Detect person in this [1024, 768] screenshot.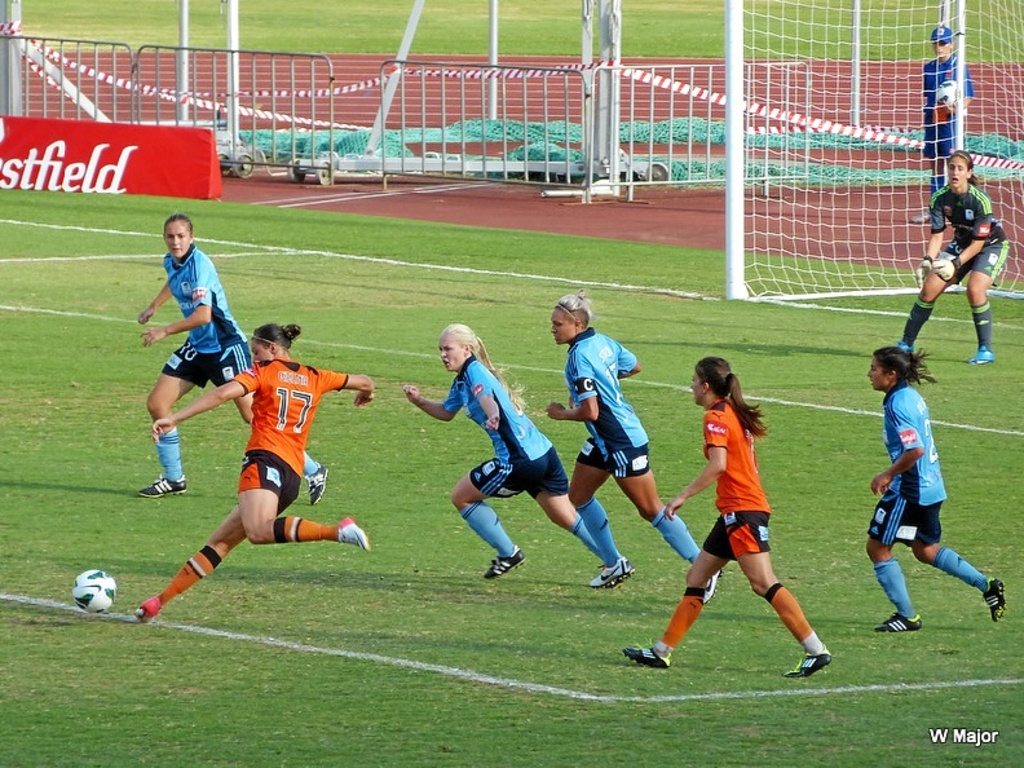
Detection: left=136, top=215, right=327, bottom=506.
